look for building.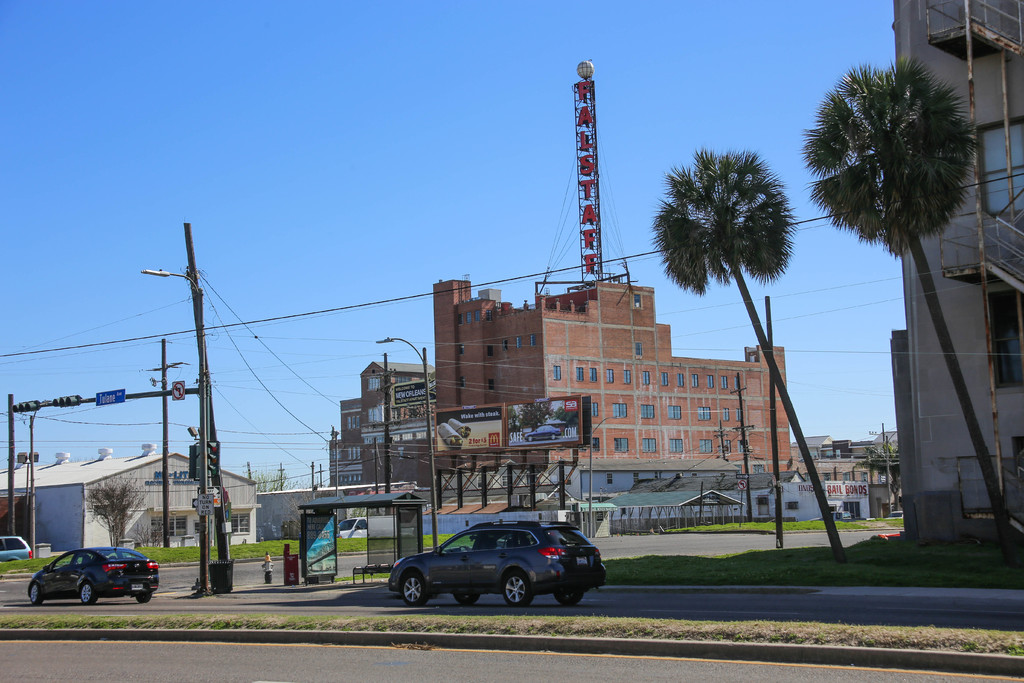
Found: rect(889, 0, 1023, 550).
